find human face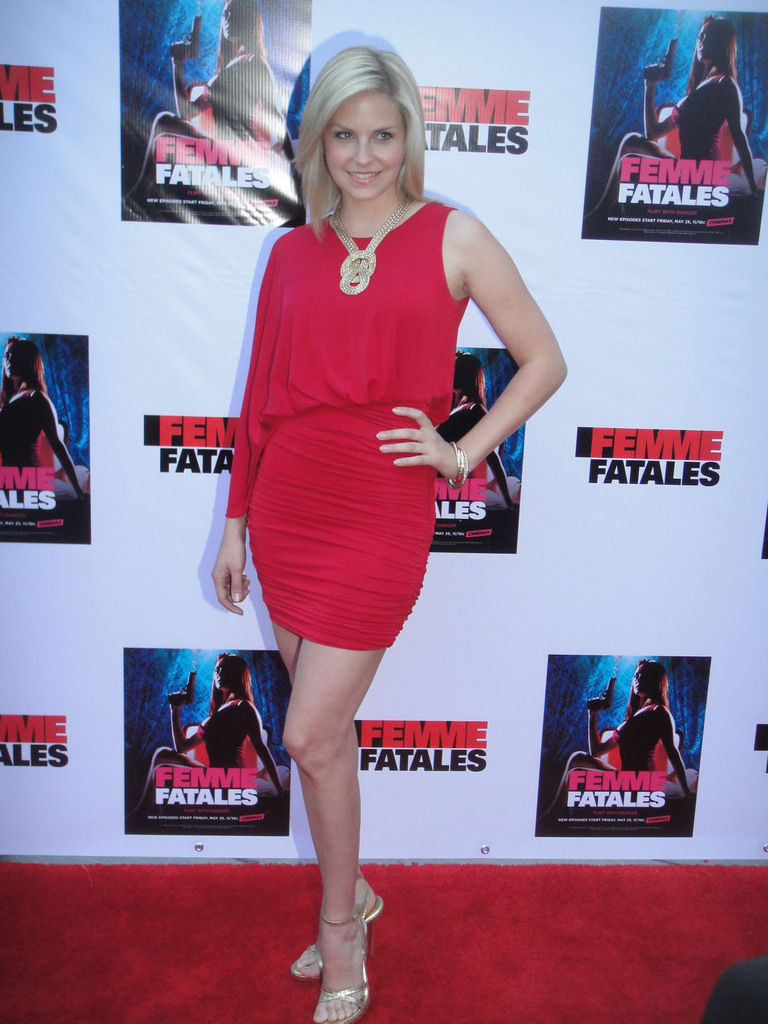
l=323, t=92, r=405, b=204
